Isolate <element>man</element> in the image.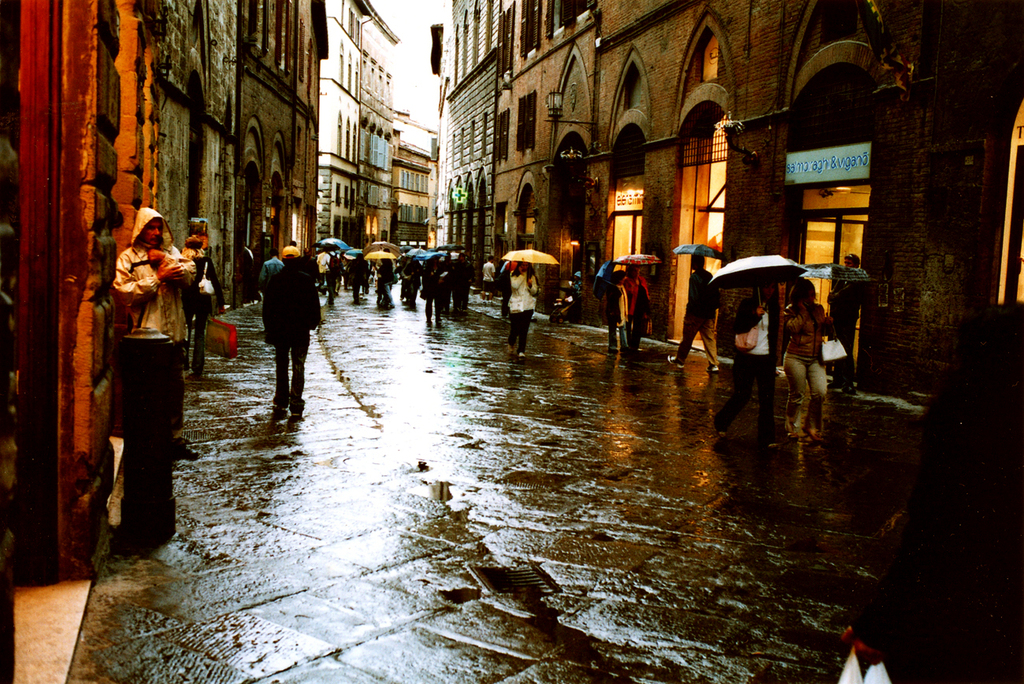
Isolated region: <bbox>826, 255, 859, 389</bbox>.
